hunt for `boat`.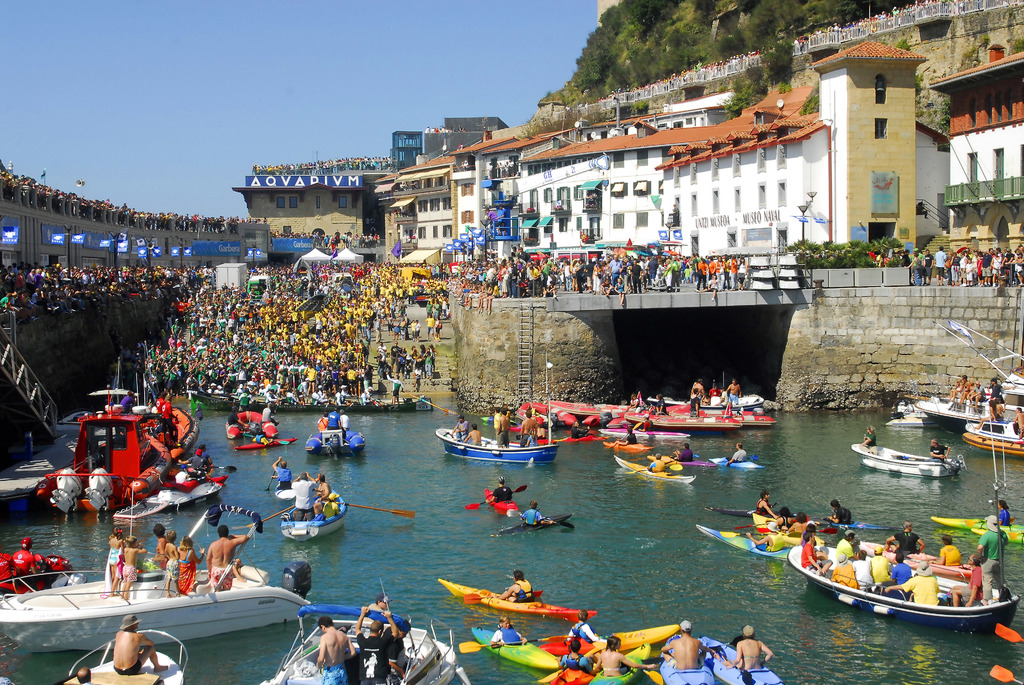
Hunted down at box=[0, 492, 315, 654].
